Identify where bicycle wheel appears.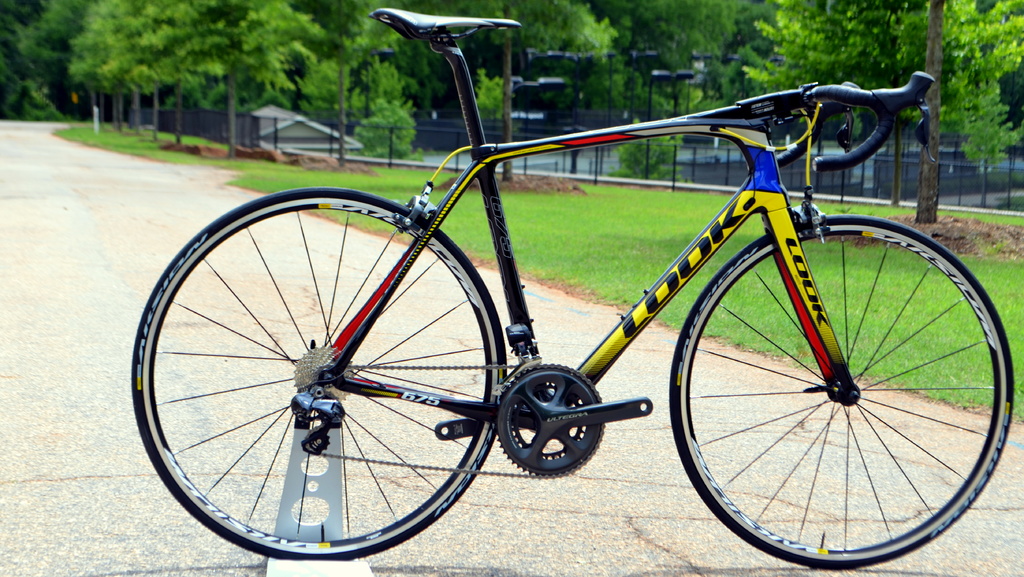
Appears at <box>130,181,504,566</box>.
